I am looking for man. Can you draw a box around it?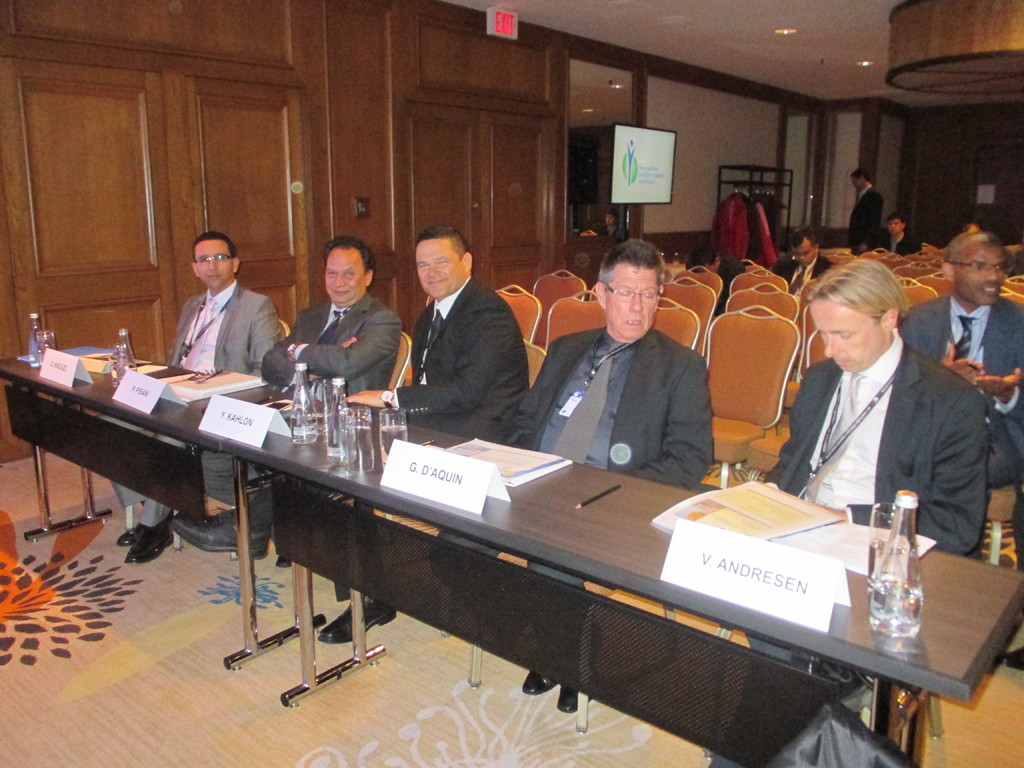
Sure, the bounding box is <region>902, 230, 1023, 488</region>.
